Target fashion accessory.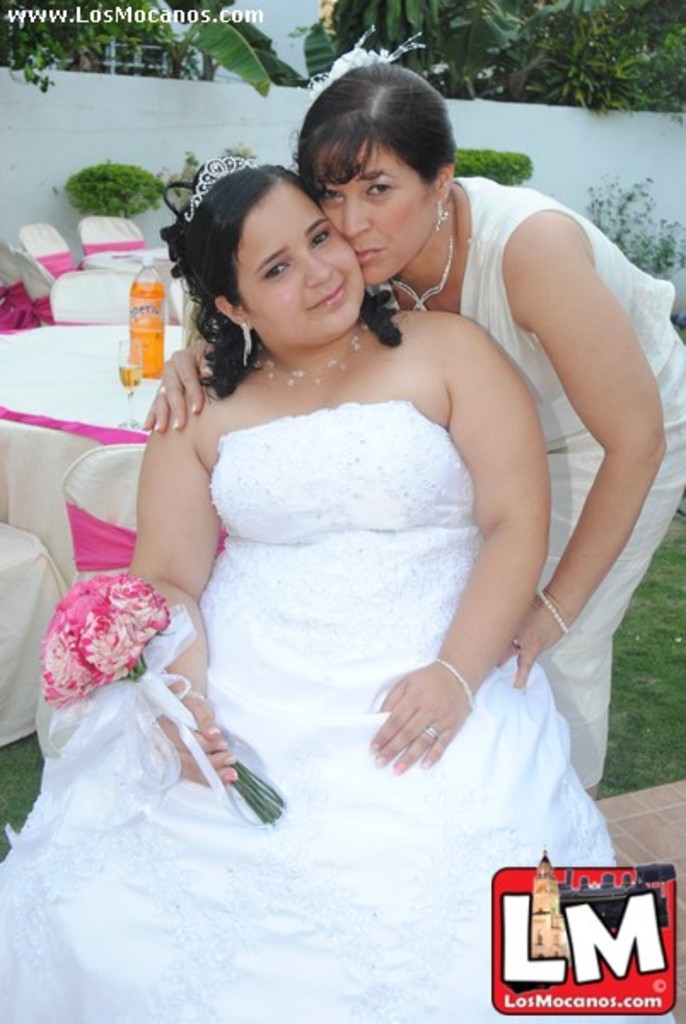
Target region: crop(425, 727, 435, 737).
